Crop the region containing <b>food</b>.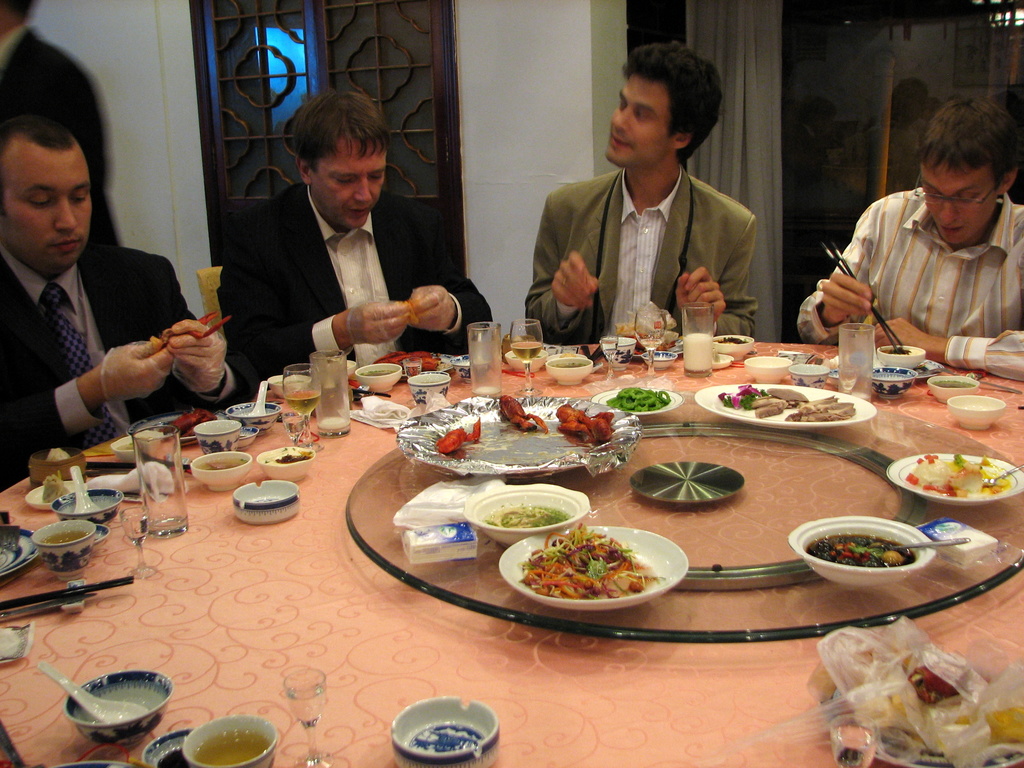
Crop region: crop(195, 456, 246, 474).
